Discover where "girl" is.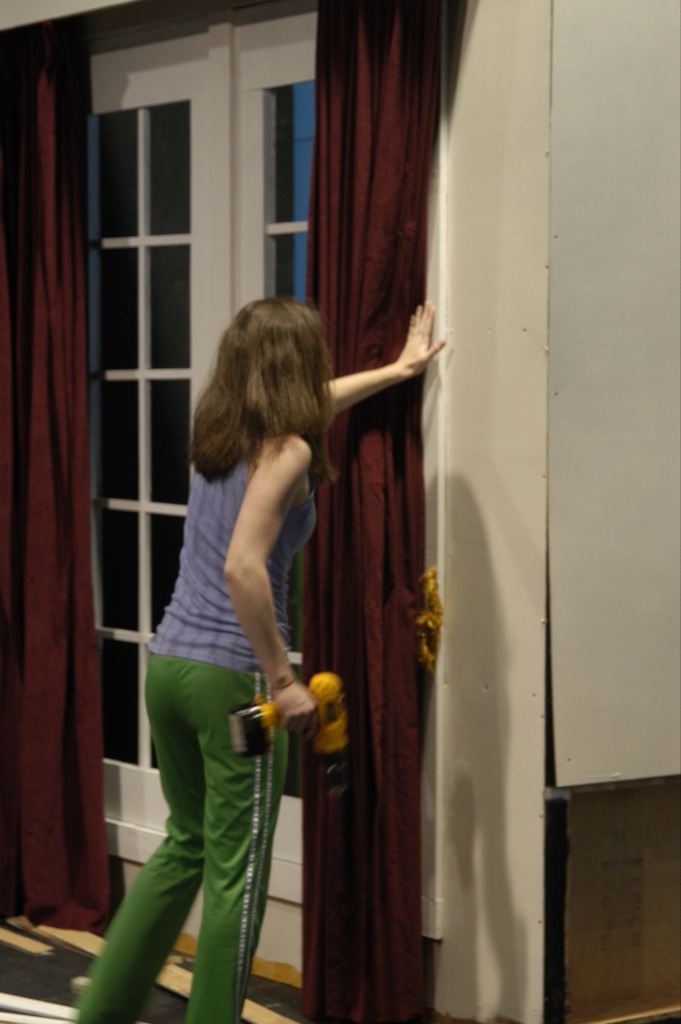
Discovered at region(74, 292, 449, 1016).
